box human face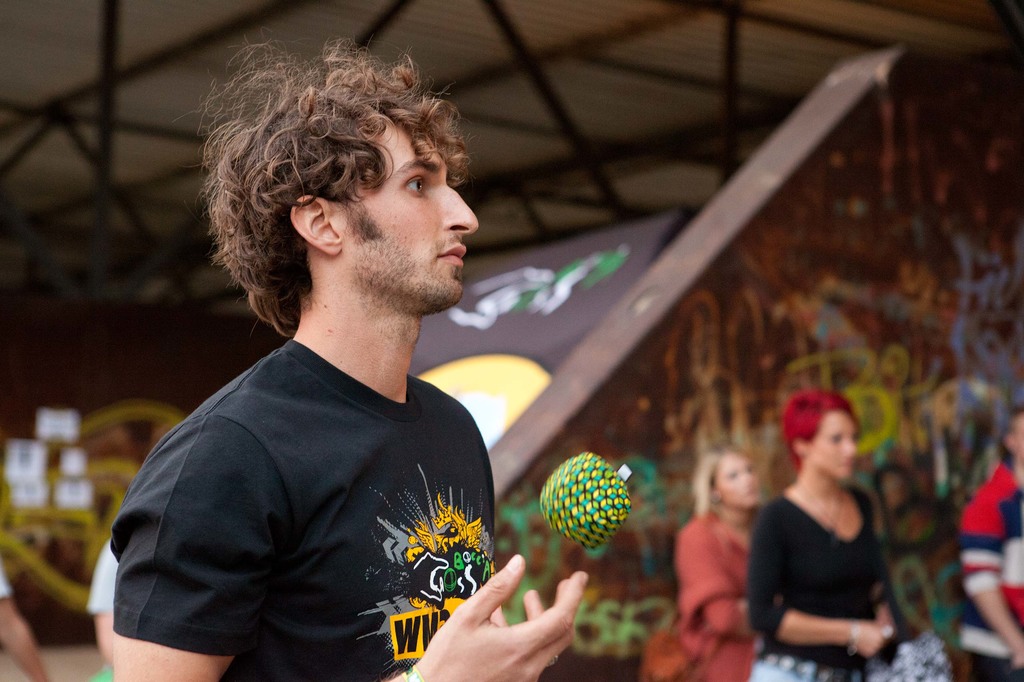
Rect(335, 111, 477, 302)
